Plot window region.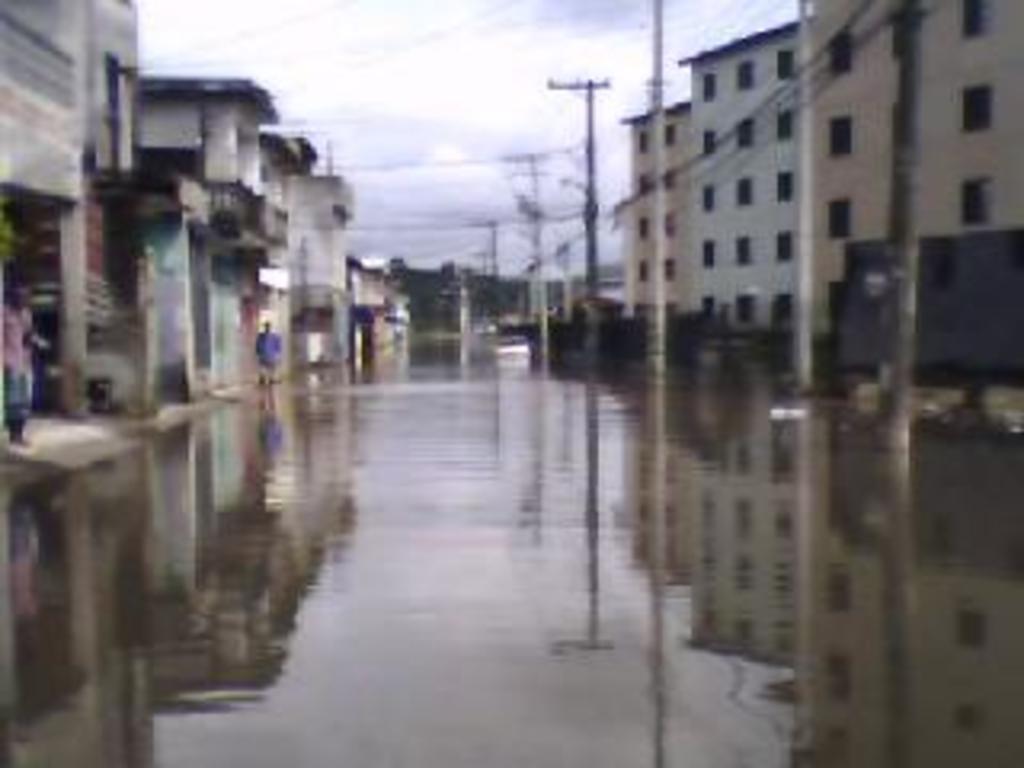
Plotted at {"x1": 829, "y1": 29, "x2": 858, "y2": 77}.
